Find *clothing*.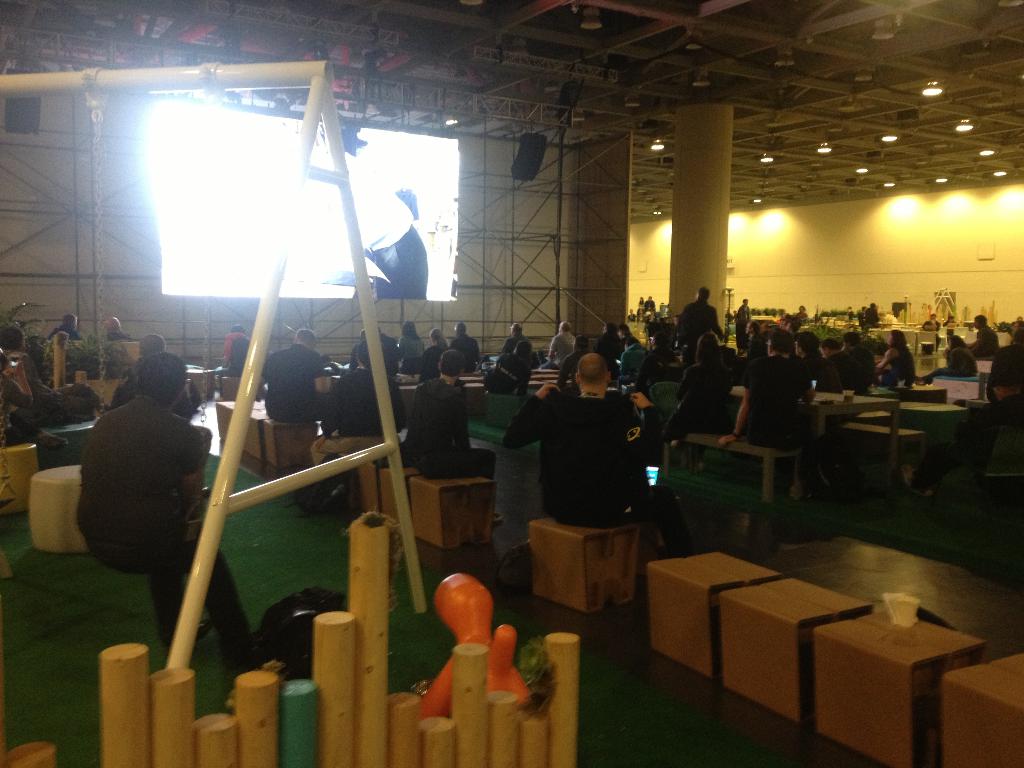
(left=812, top=349, right=854, bottom=388).
